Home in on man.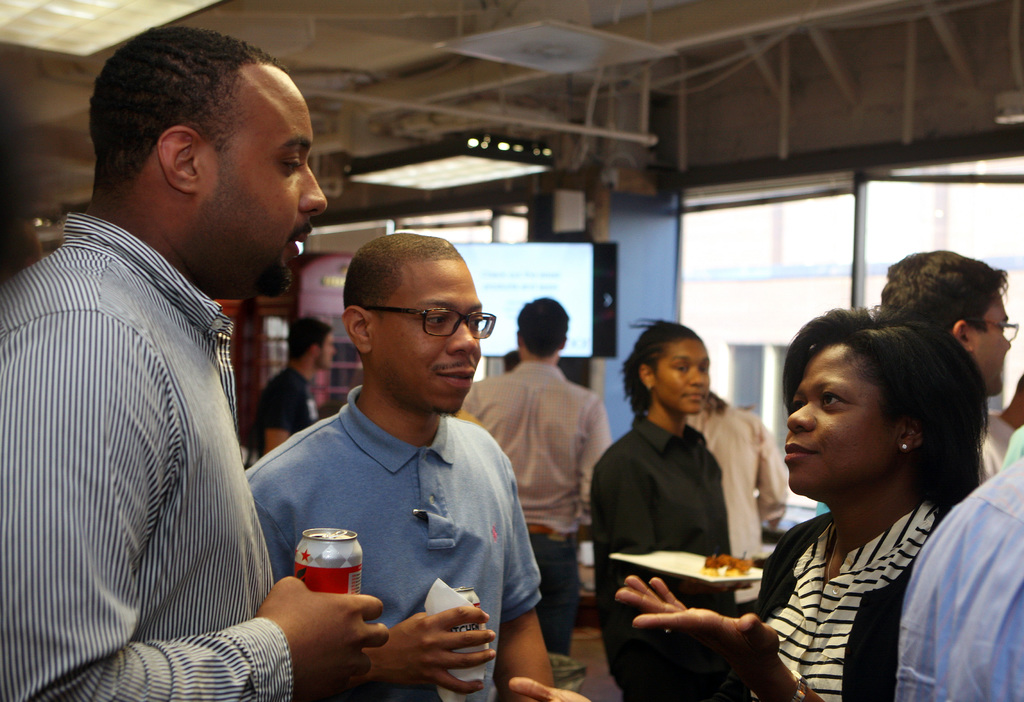
Homed in at 882, 253, 1022, 481.
